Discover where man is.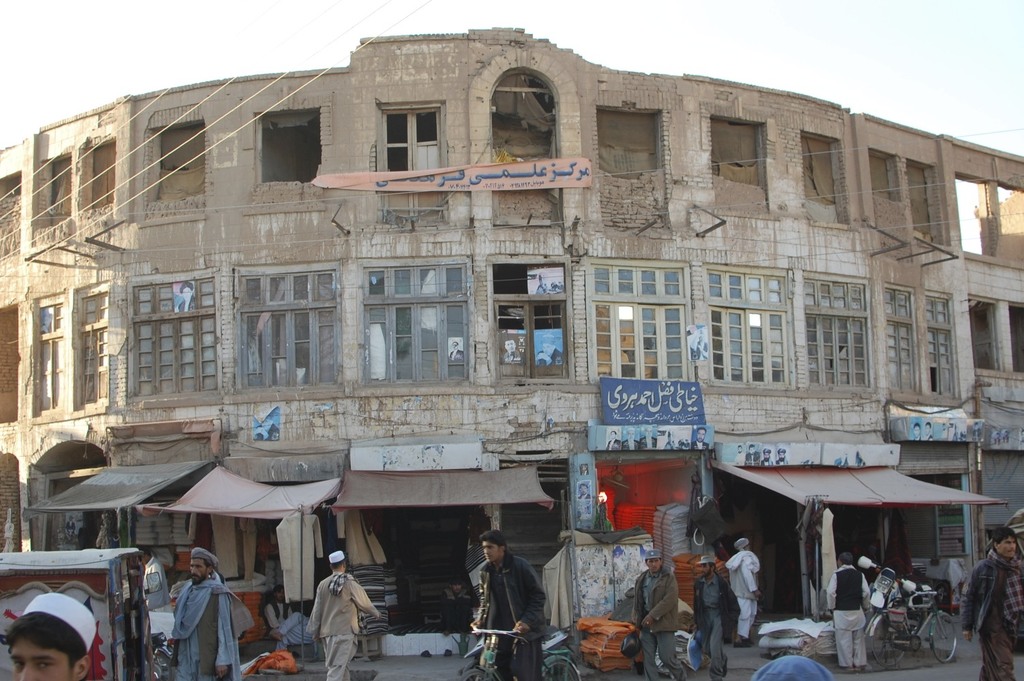
Discovered at left=720, top=534, right=760, bottom=644.
